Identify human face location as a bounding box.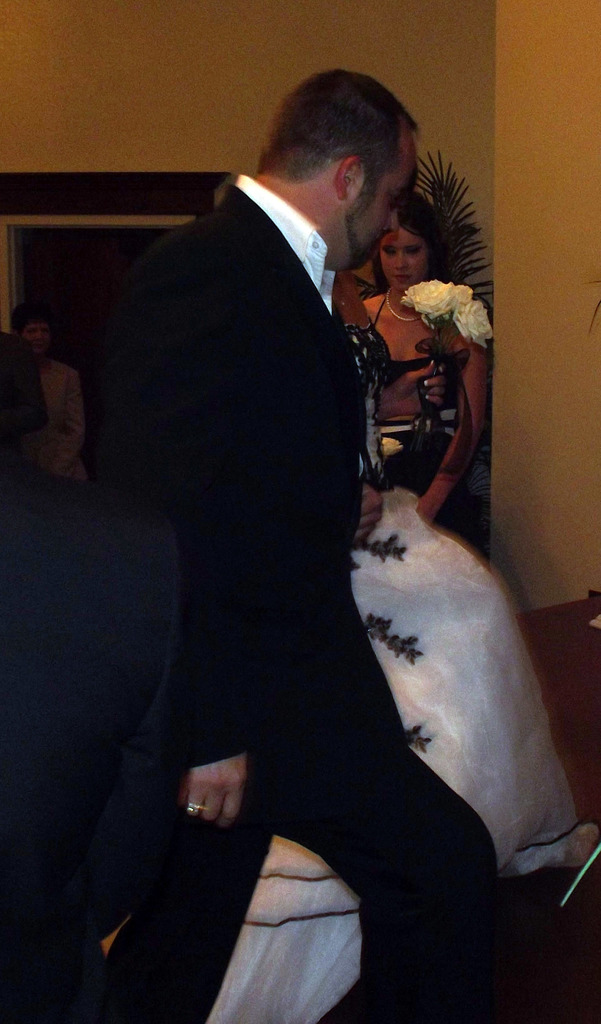
(377, 225, 433, 294).
